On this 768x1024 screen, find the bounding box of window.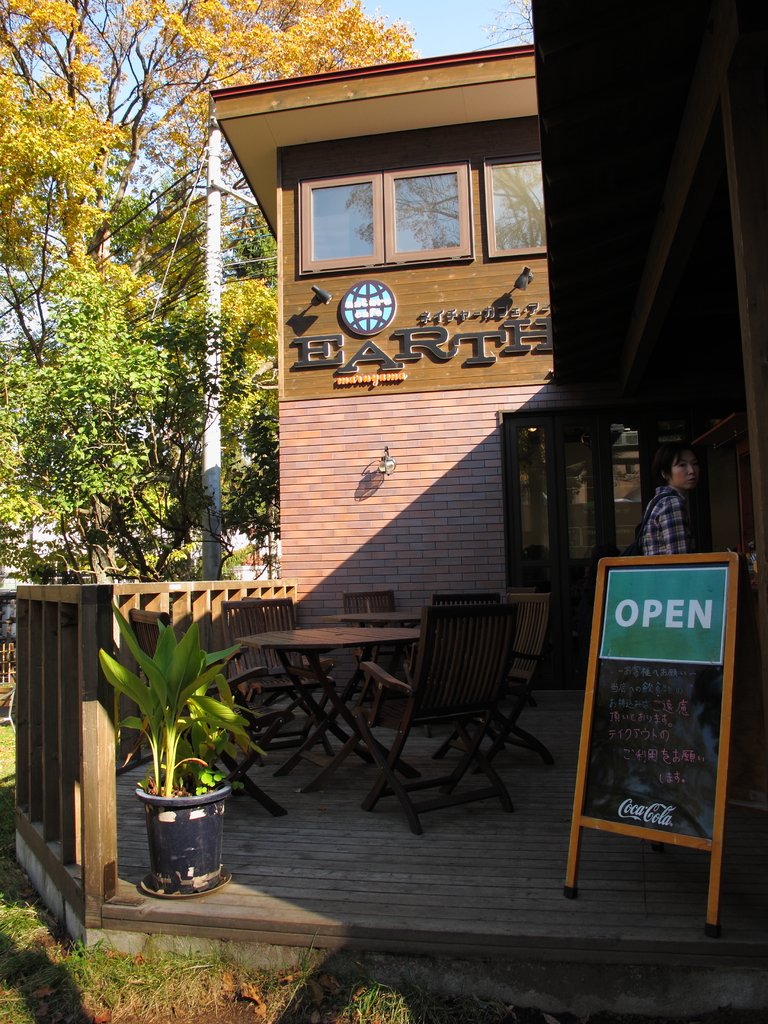
Bounding box: (299, 173, 479, 274).
